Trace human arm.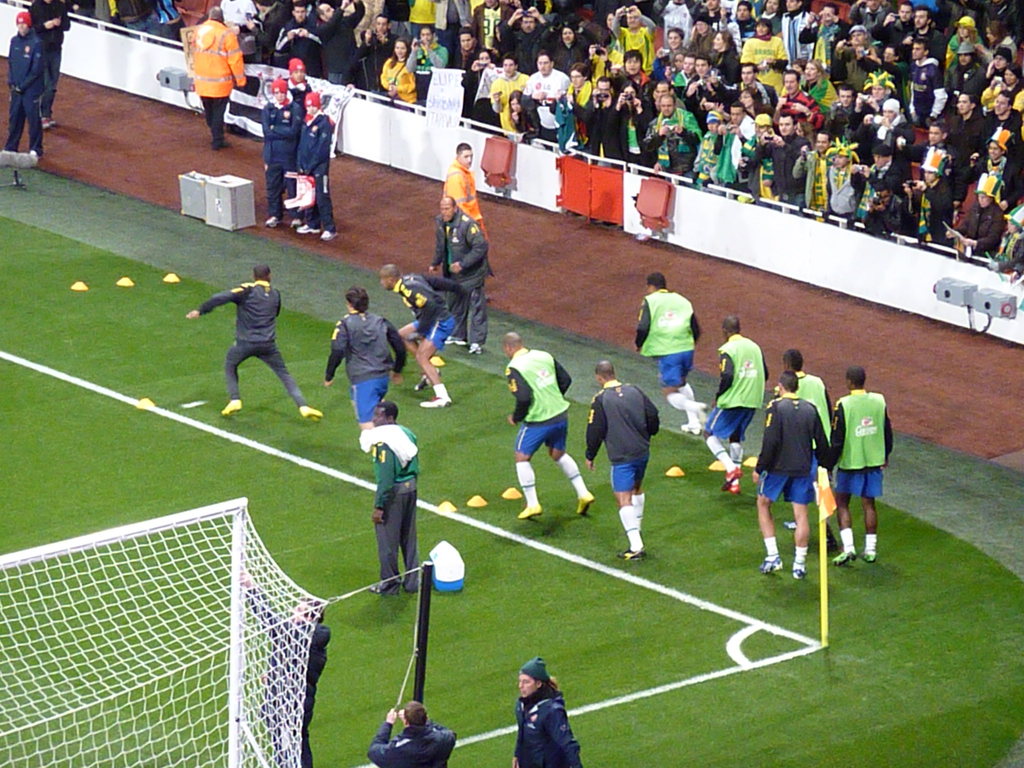
Traced to crop(593, 85, 599, 125).
